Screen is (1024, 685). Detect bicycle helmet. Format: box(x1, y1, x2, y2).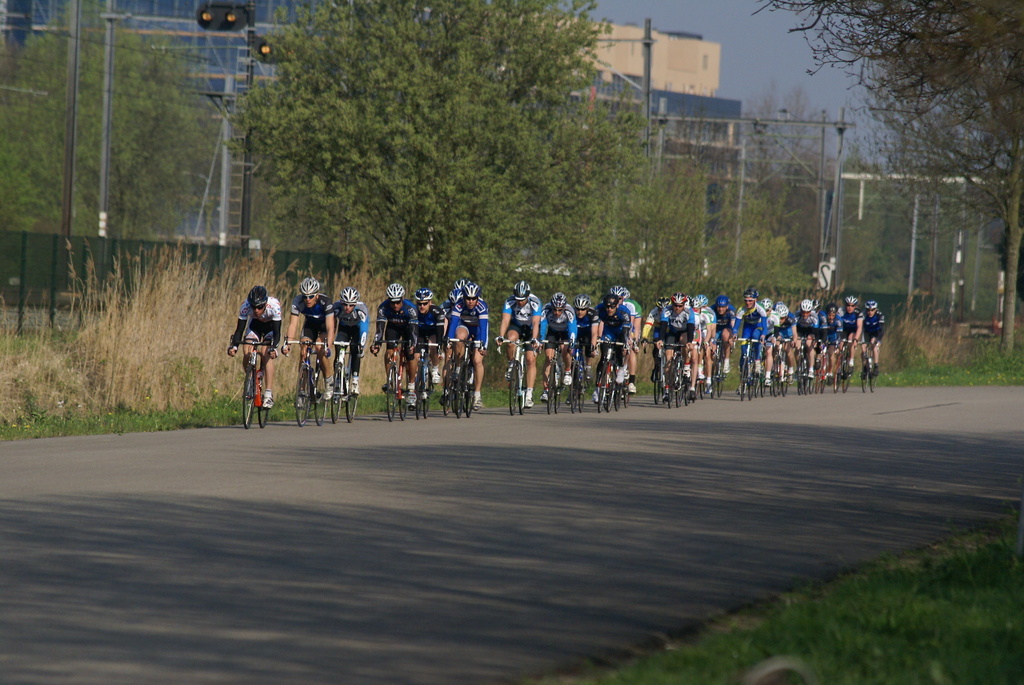
box(248, 285, 264, 308).
